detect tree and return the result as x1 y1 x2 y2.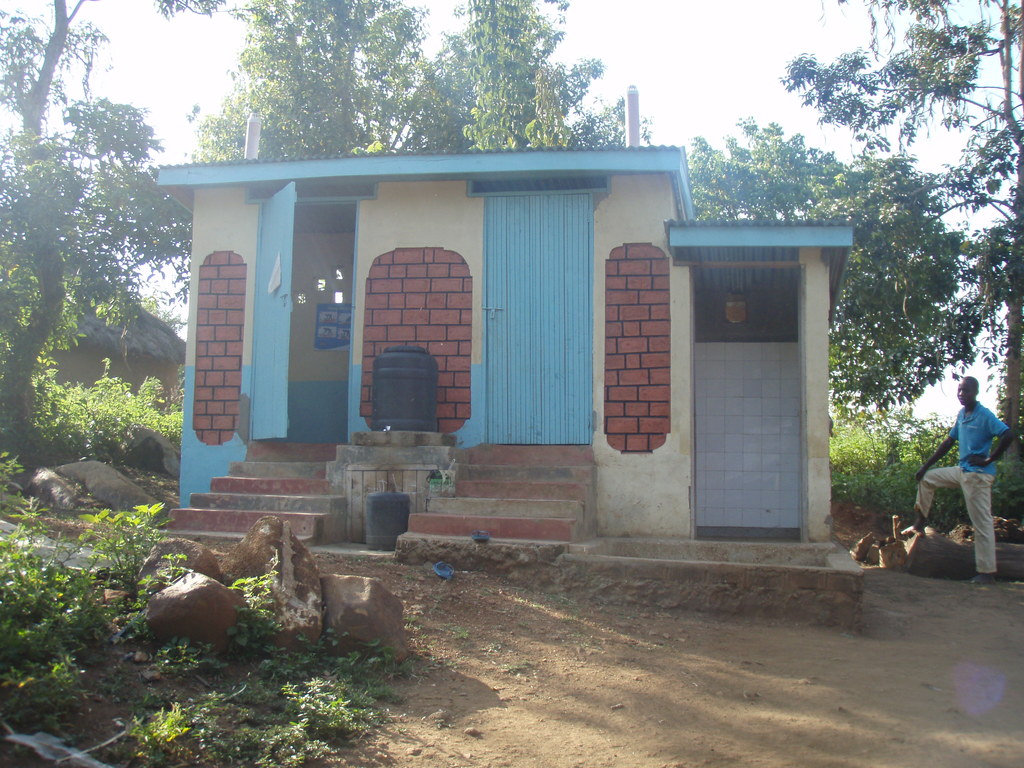
0 0 187 477.
